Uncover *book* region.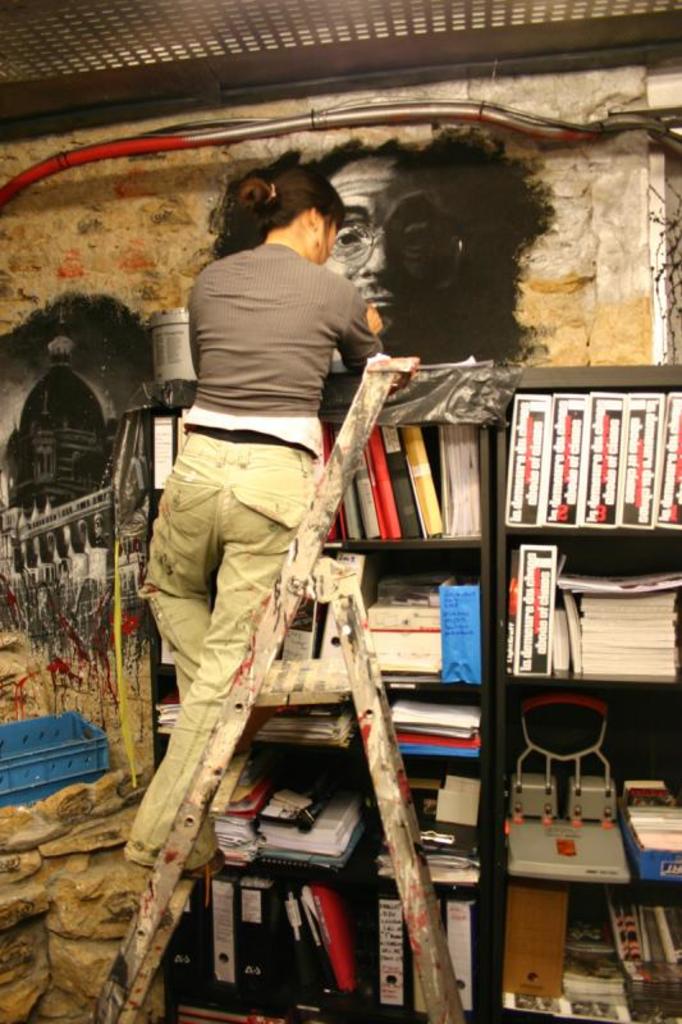
Uncovered: [left=505, top=877, right=571, bottom=1015].
